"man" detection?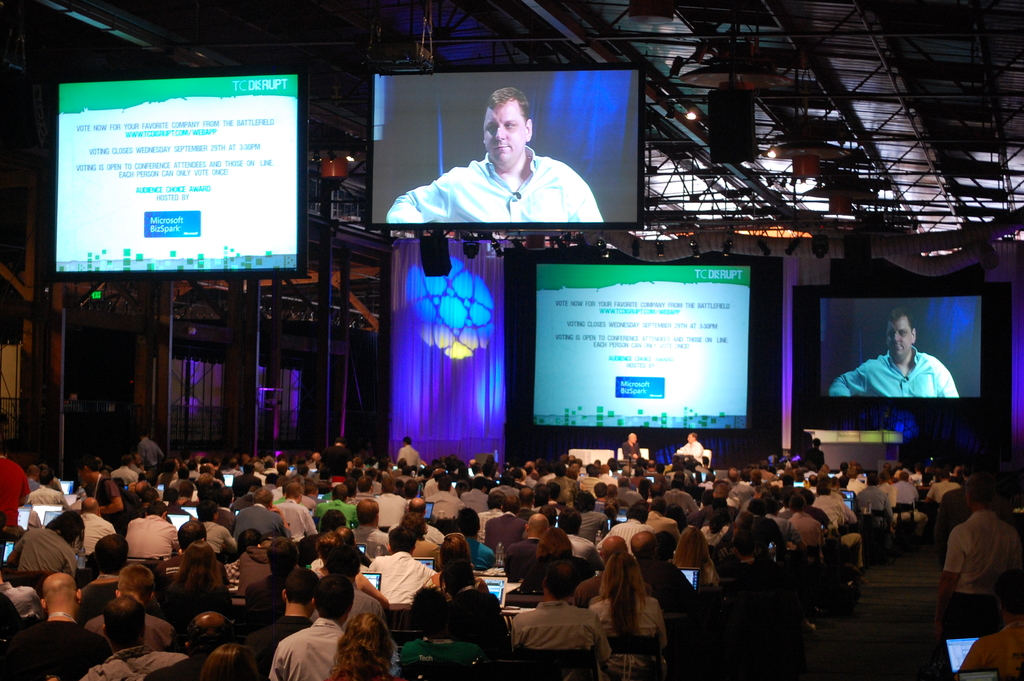
bbox=(236, 564, 320, 680)
